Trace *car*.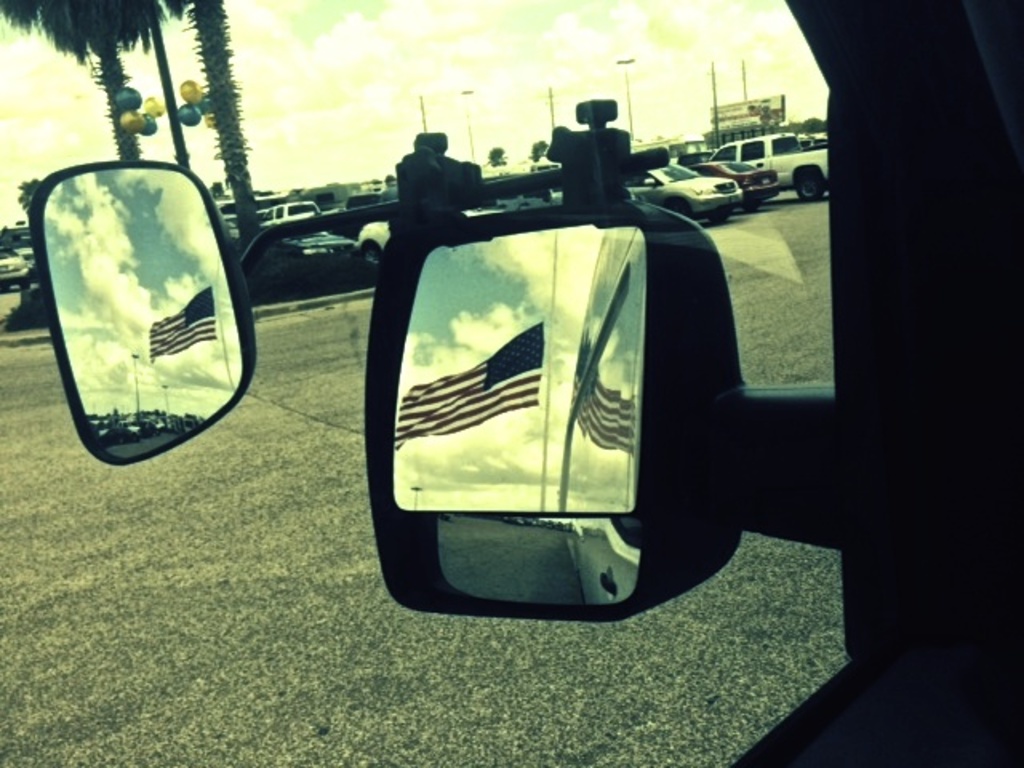
Traced to Rect(0, 240, 29, 291).
